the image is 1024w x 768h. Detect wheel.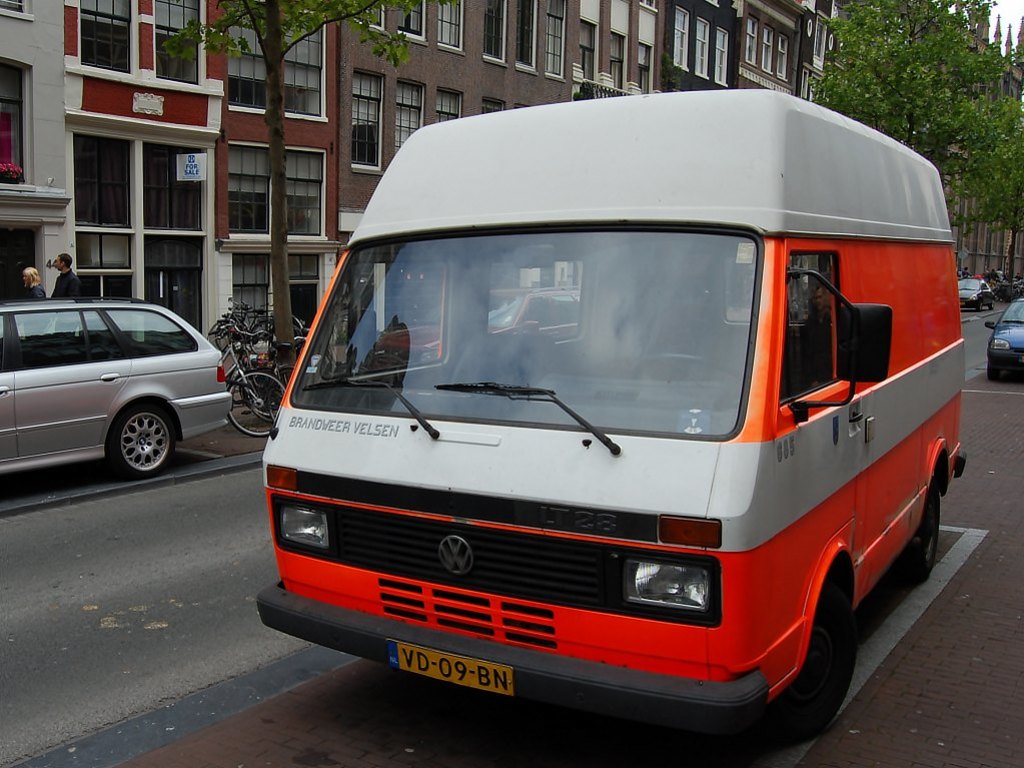
Detection: 913,484,943,574.
